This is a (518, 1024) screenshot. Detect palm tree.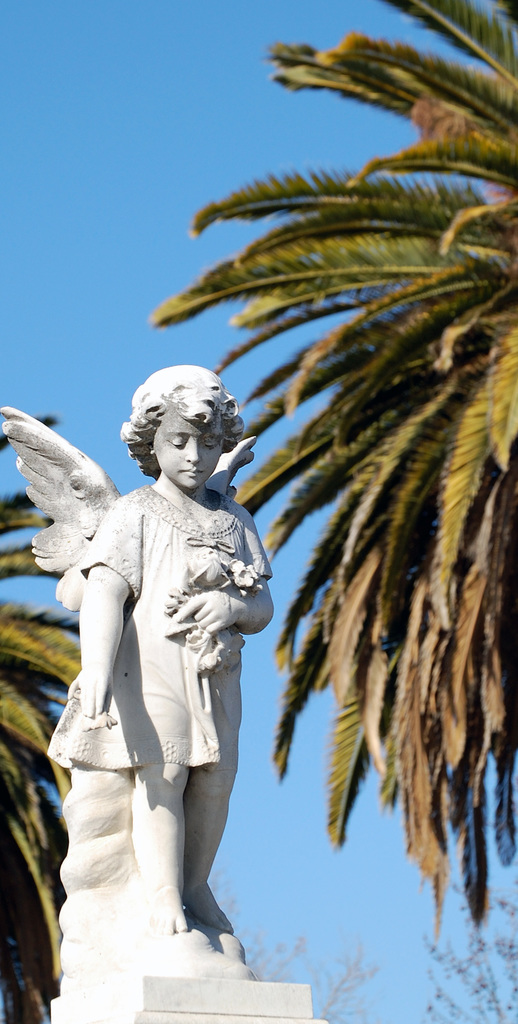
[x1=0, y1=526, x2=110, y2=996].
